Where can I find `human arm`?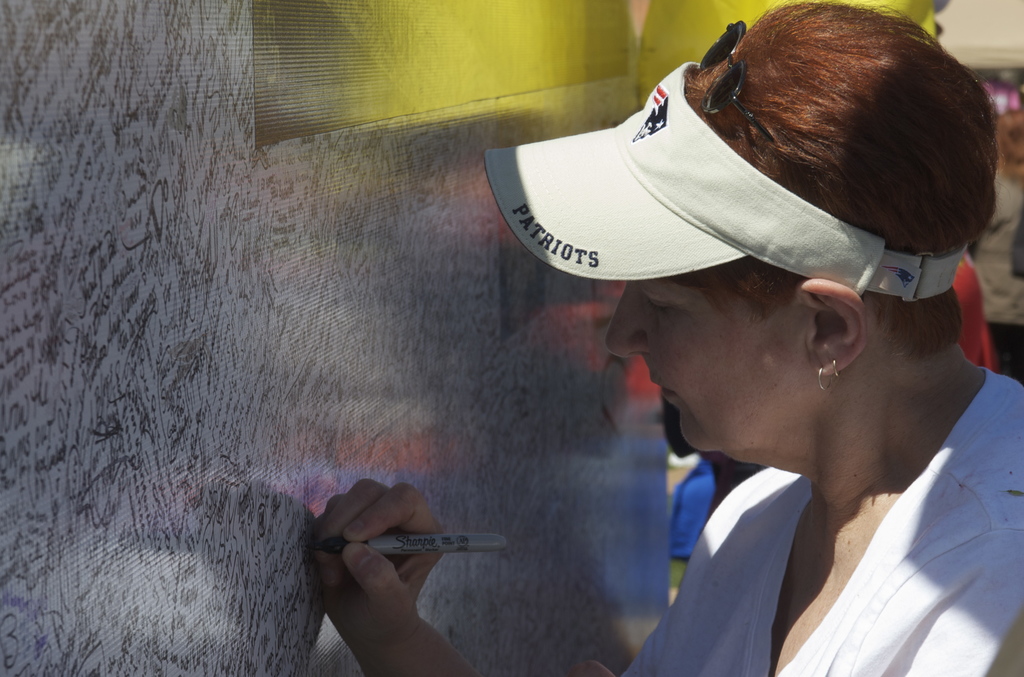
You can find it at region(312, 469, 486, 676).
